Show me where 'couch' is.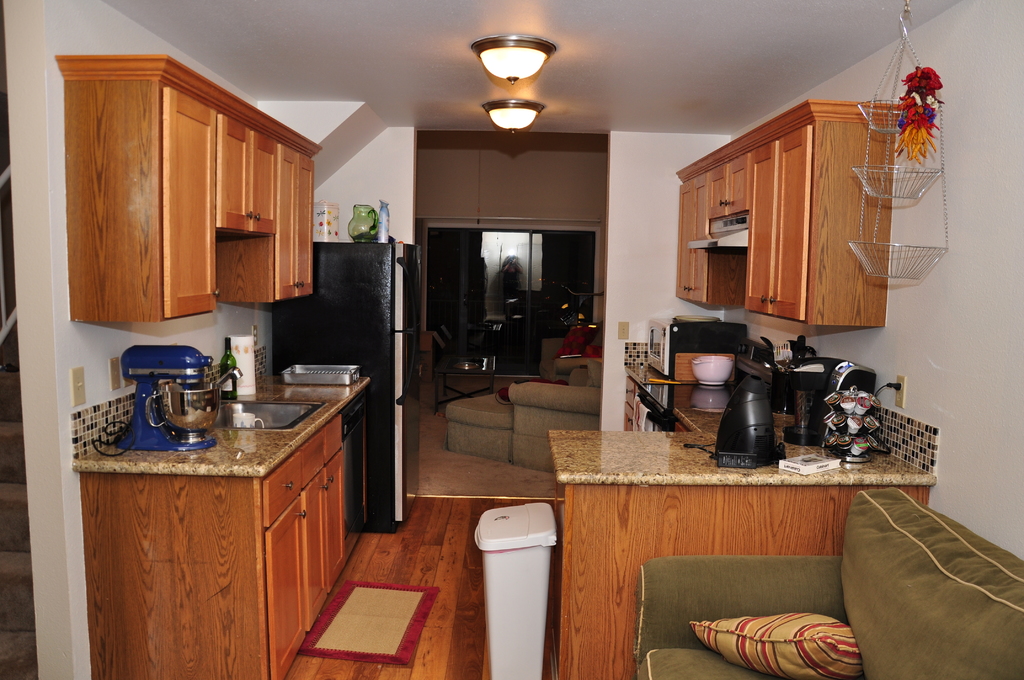
'couch' is at [x1=630, y1=488, x2=1023, y2=679].
